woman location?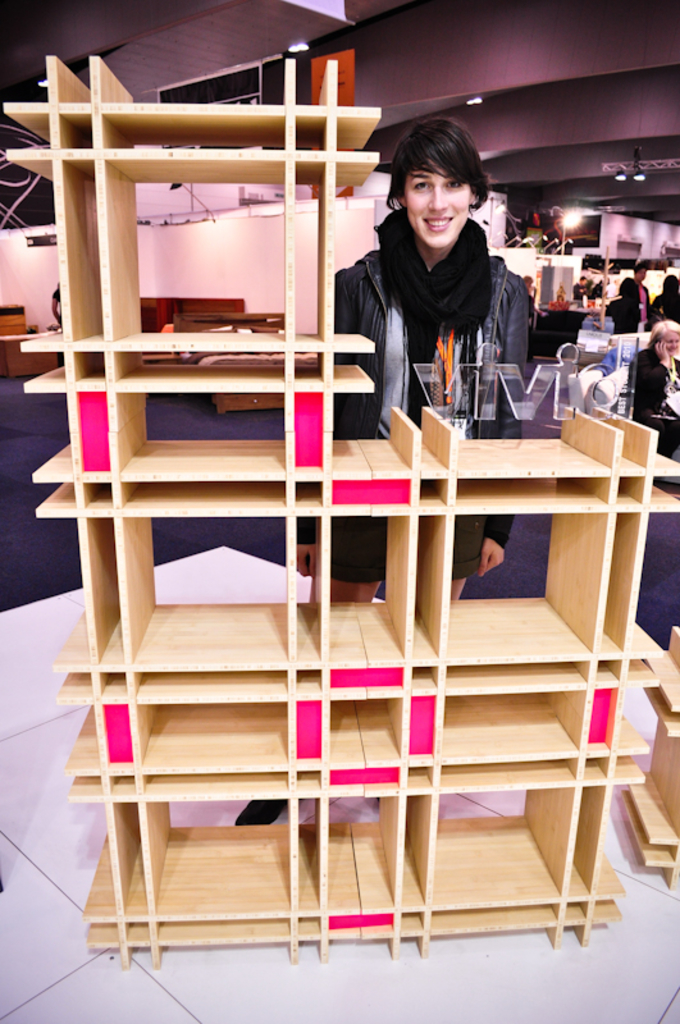
box=[601, 276, 645, 333]
